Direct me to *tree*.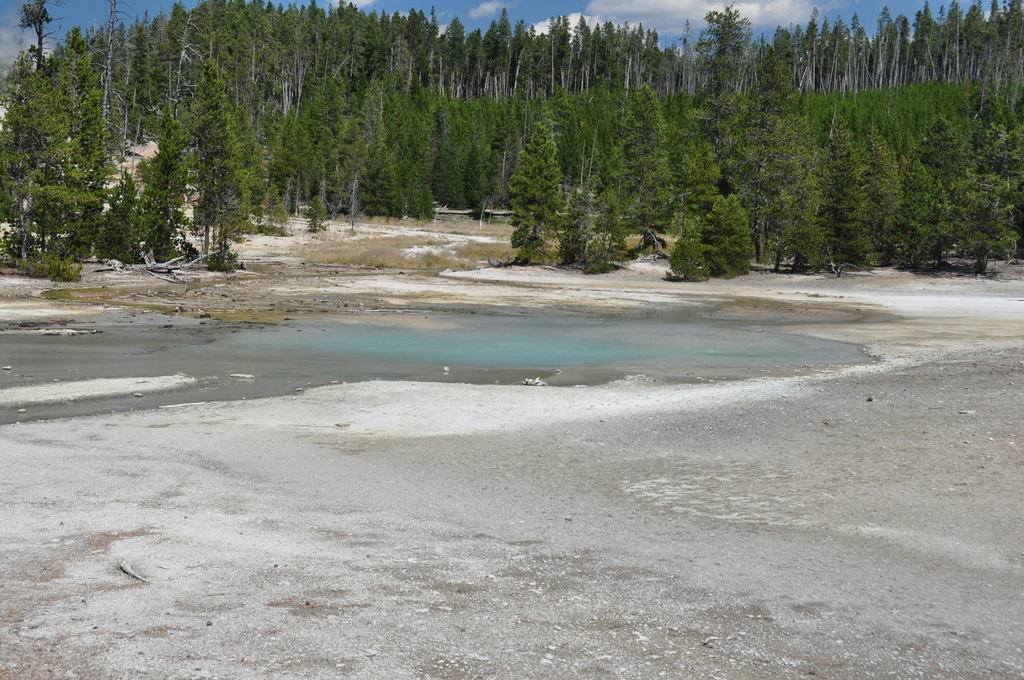
Direction: rect(577, 183, 639, 270).
